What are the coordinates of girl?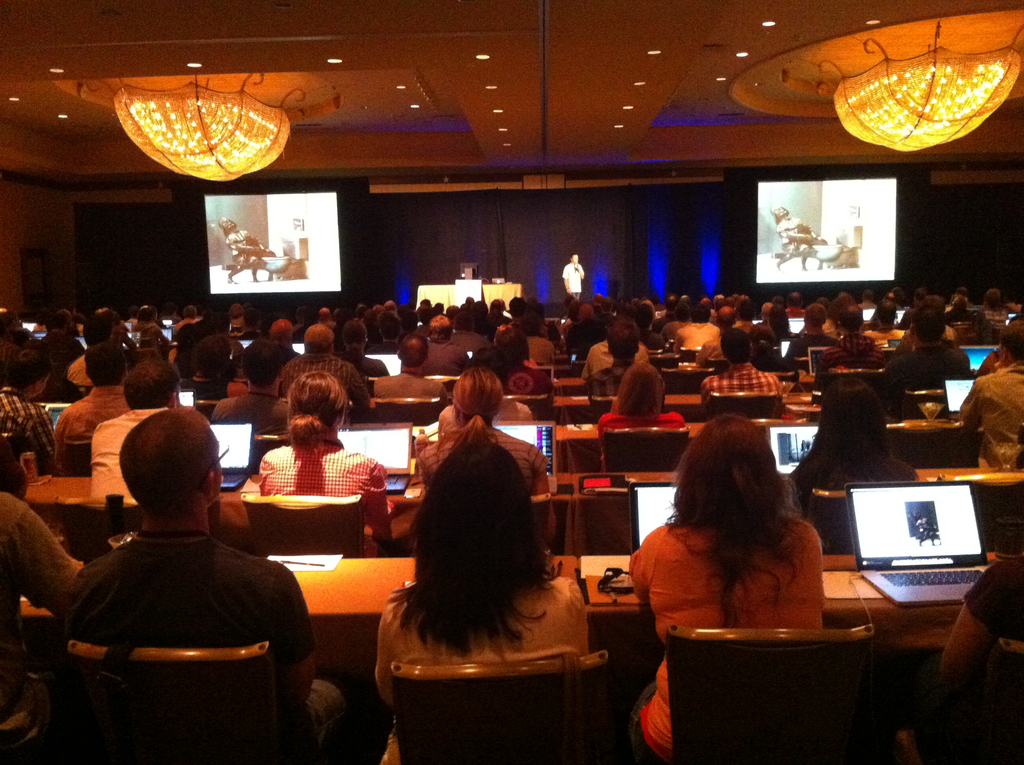
[left=253, top=369, right=389, bottom=551].
